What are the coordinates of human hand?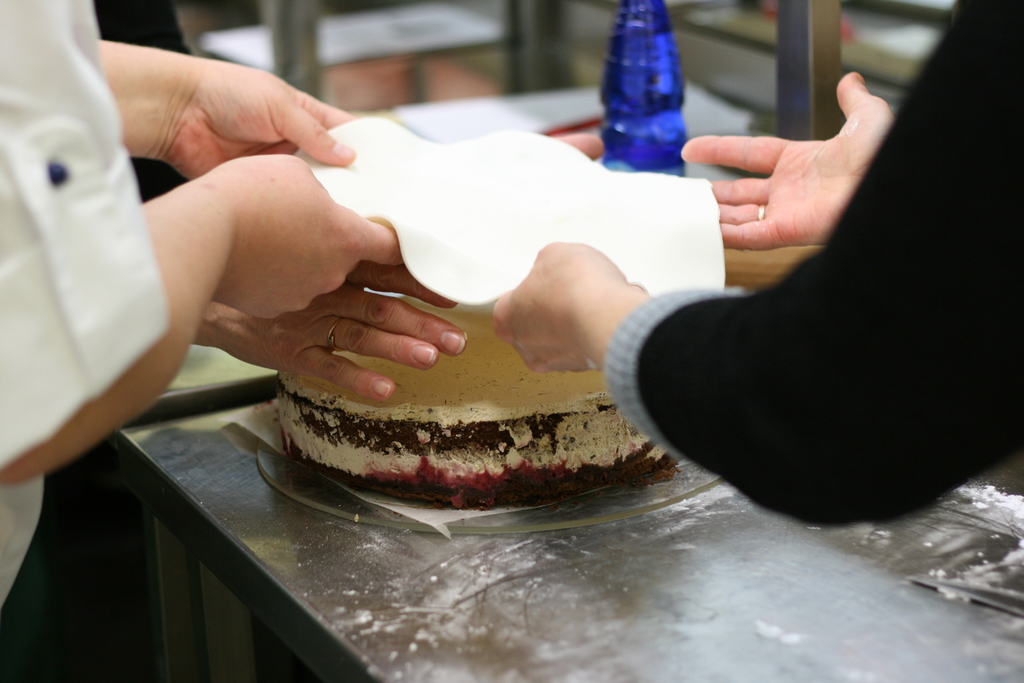
select_region(164, 56, 359, 181).
